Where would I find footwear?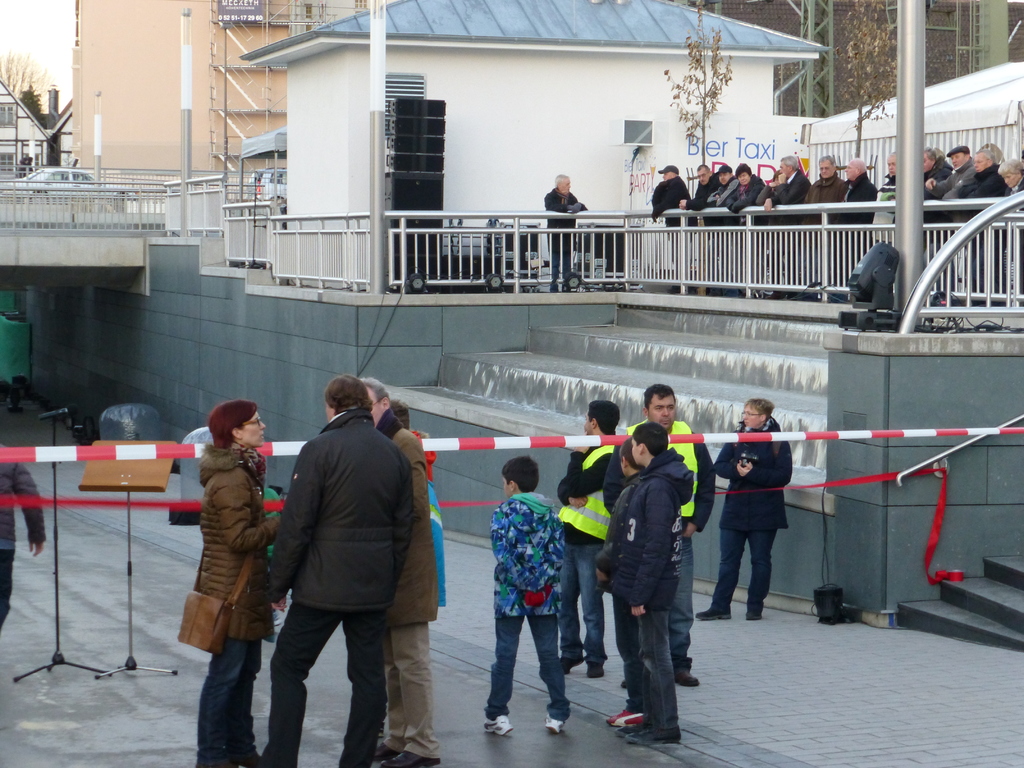
At (x1=694, y1=609, x2=730, y2=621).
